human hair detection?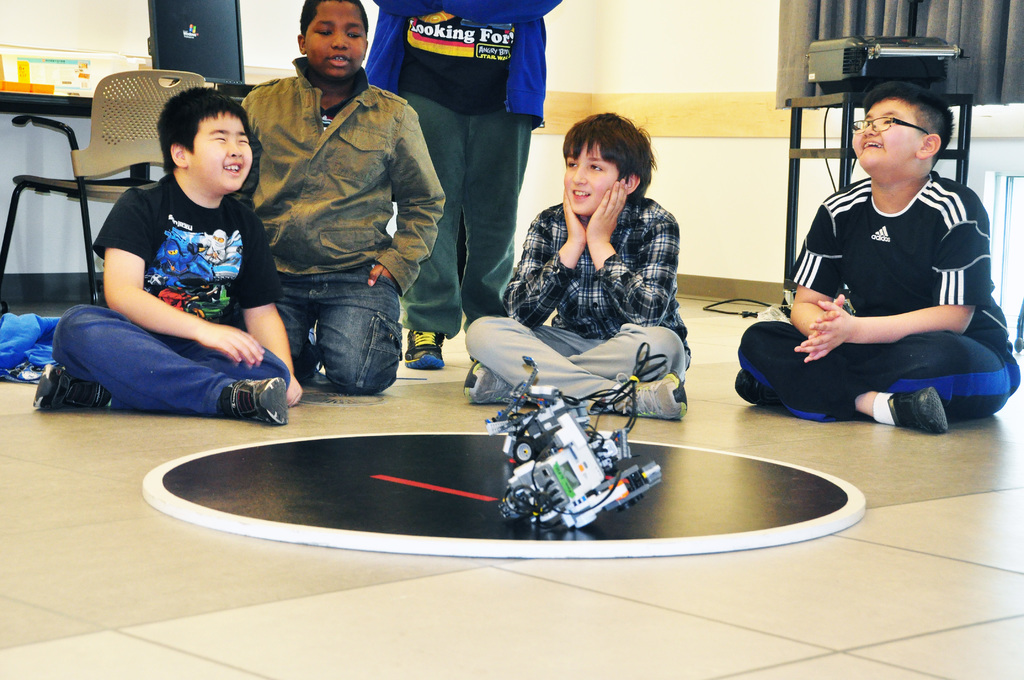
l=299, t=0, r=369, b=41
